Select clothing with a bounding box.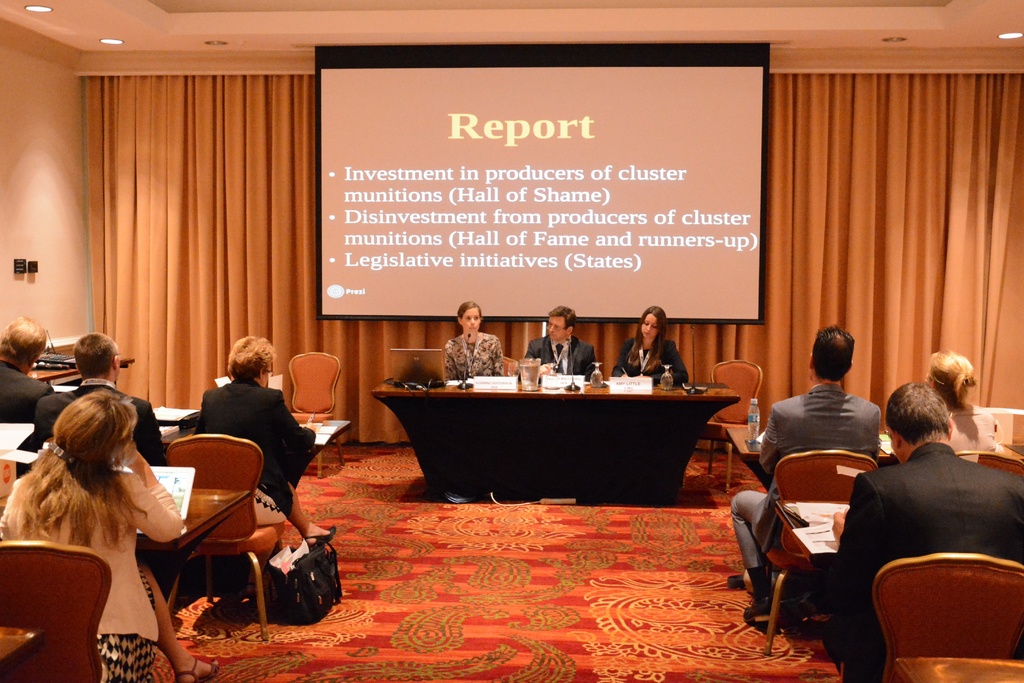
l=940, t=408, r=1014, b=457.
